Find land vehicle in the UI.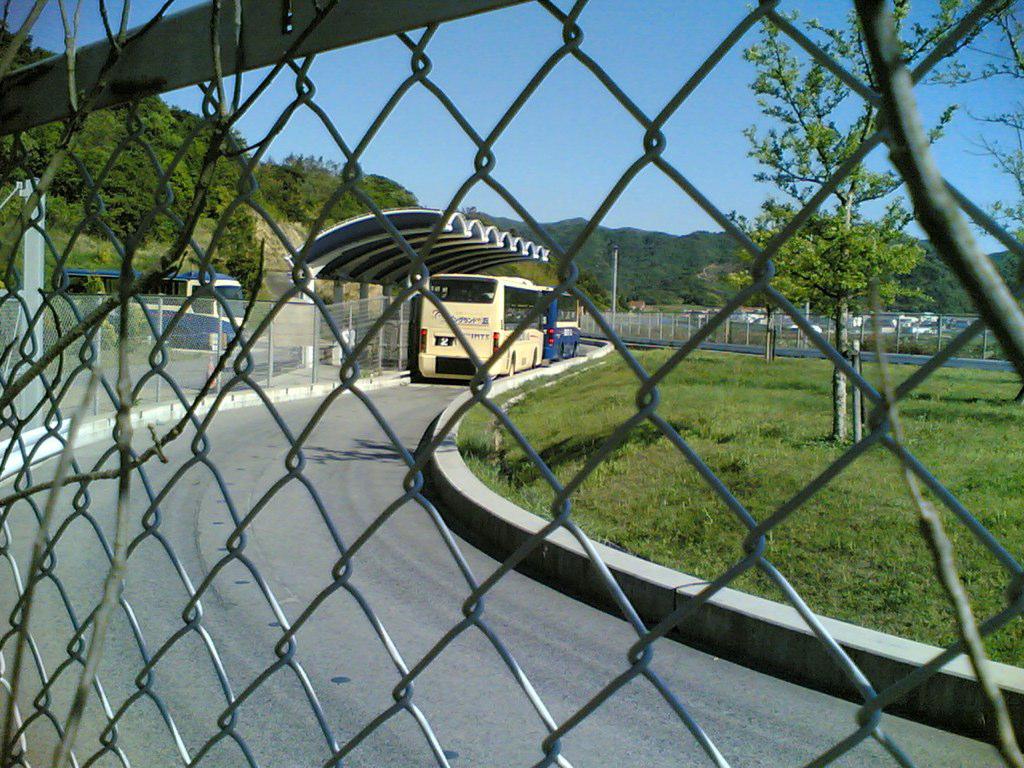
UI element at {"left": 544, "top": 291, "right": 579, "bottom": 362}.
